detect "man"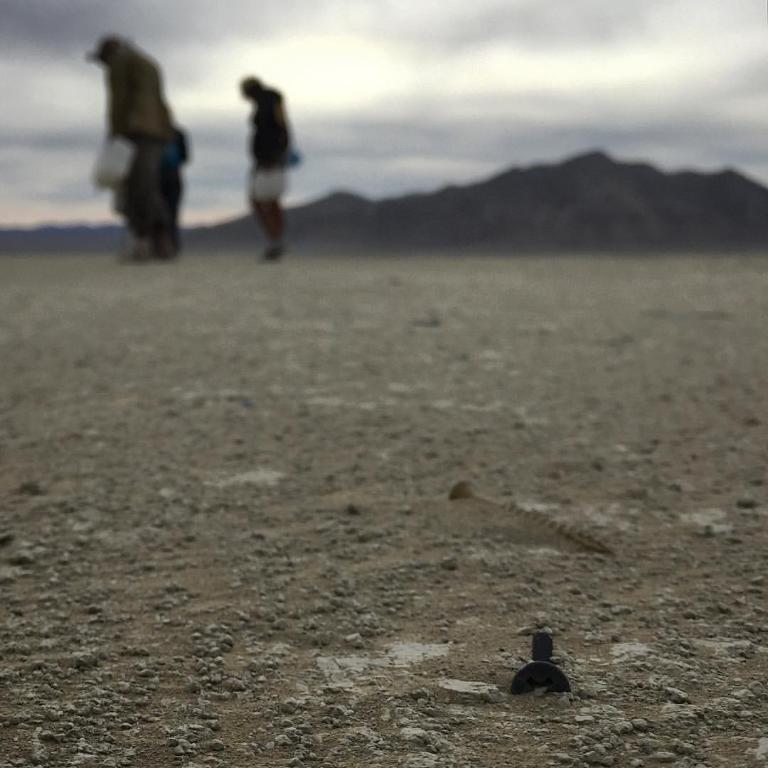
box=[83, 34, 194, 255]
